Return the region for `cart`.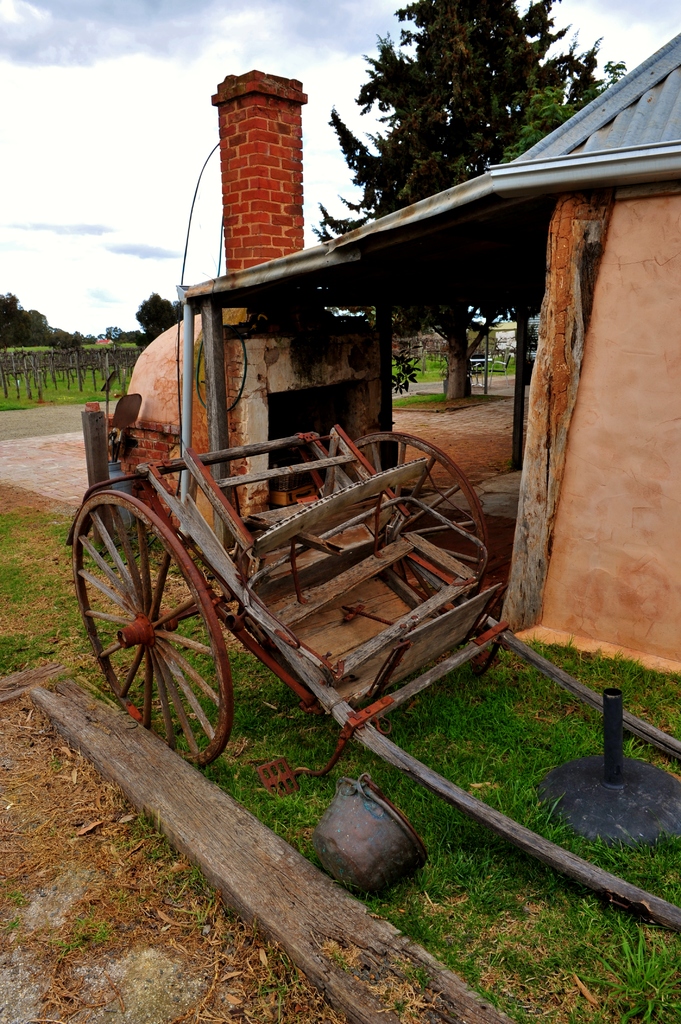
x1=58, y1=424, x2=680, y2=933.
